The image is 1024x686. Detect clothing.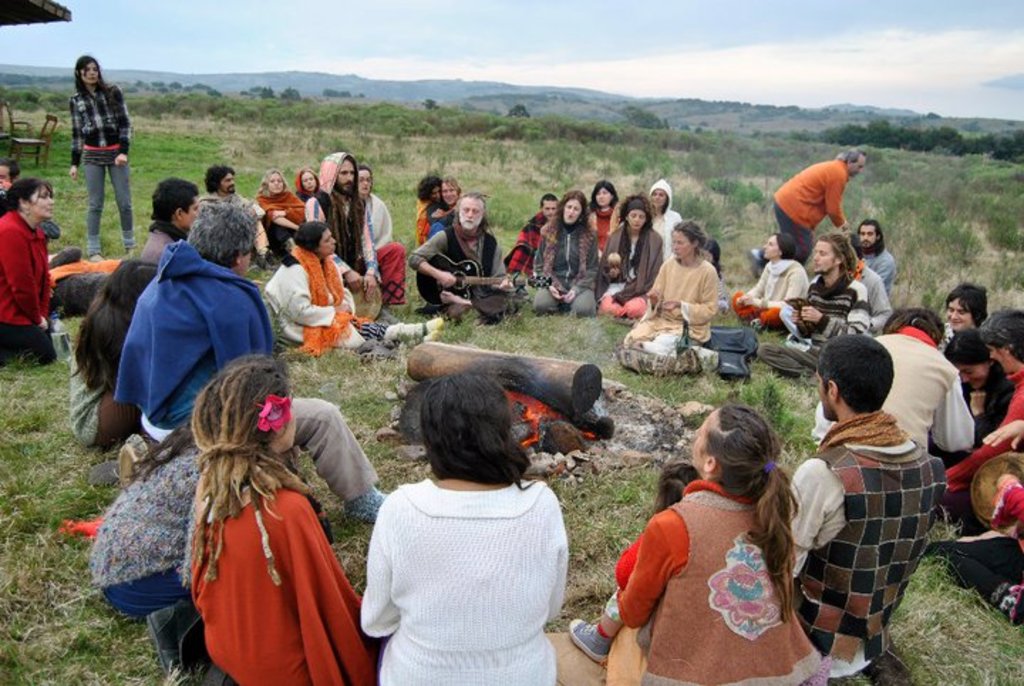
Detection: {"x1": 747, "y1": 258, "x2": 804, "y2": 326}.
